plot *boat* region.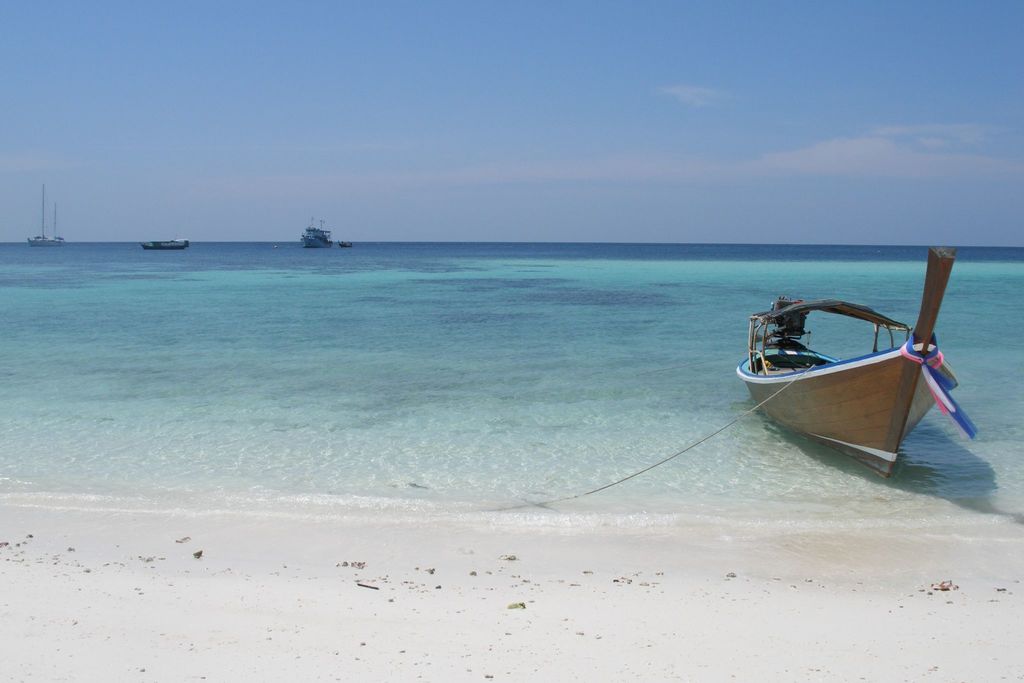
Plotted at bbox(302, 217, 335, 250).
